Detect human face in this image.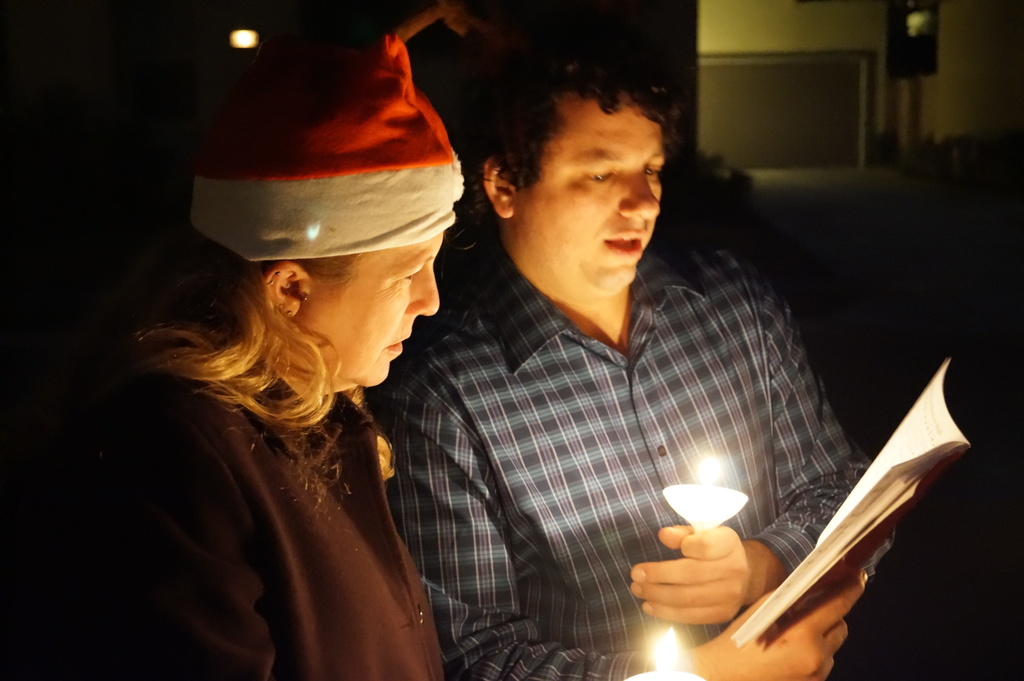
Detection: pyautogui.locateOnScreen(511, 93, 669, 302).
